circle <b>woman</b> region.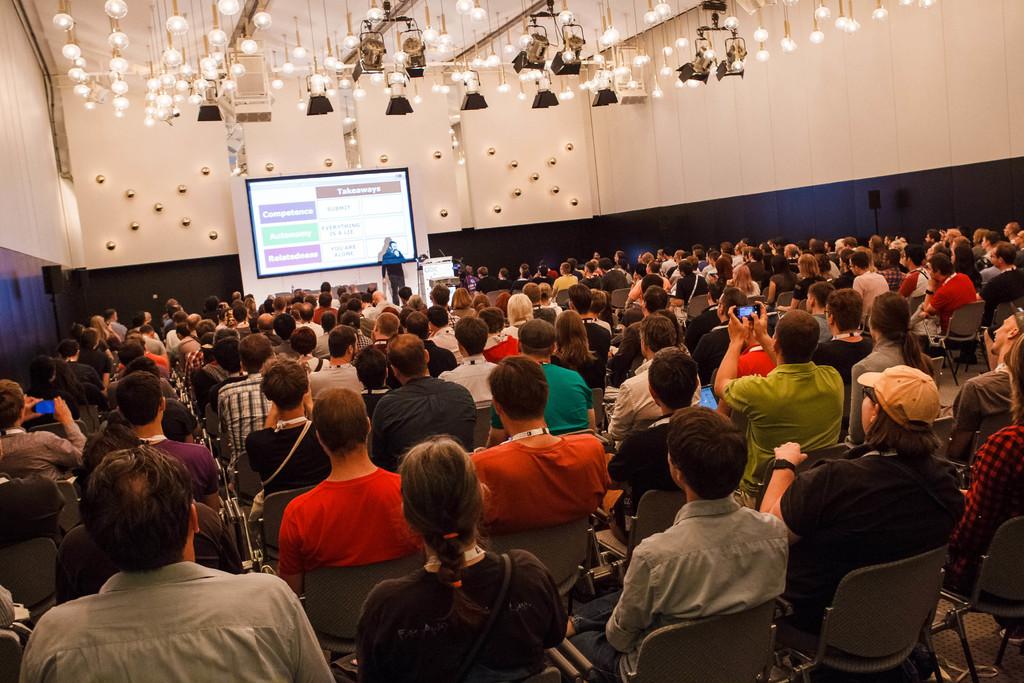
Region: box(777, 253, 826, 309).
